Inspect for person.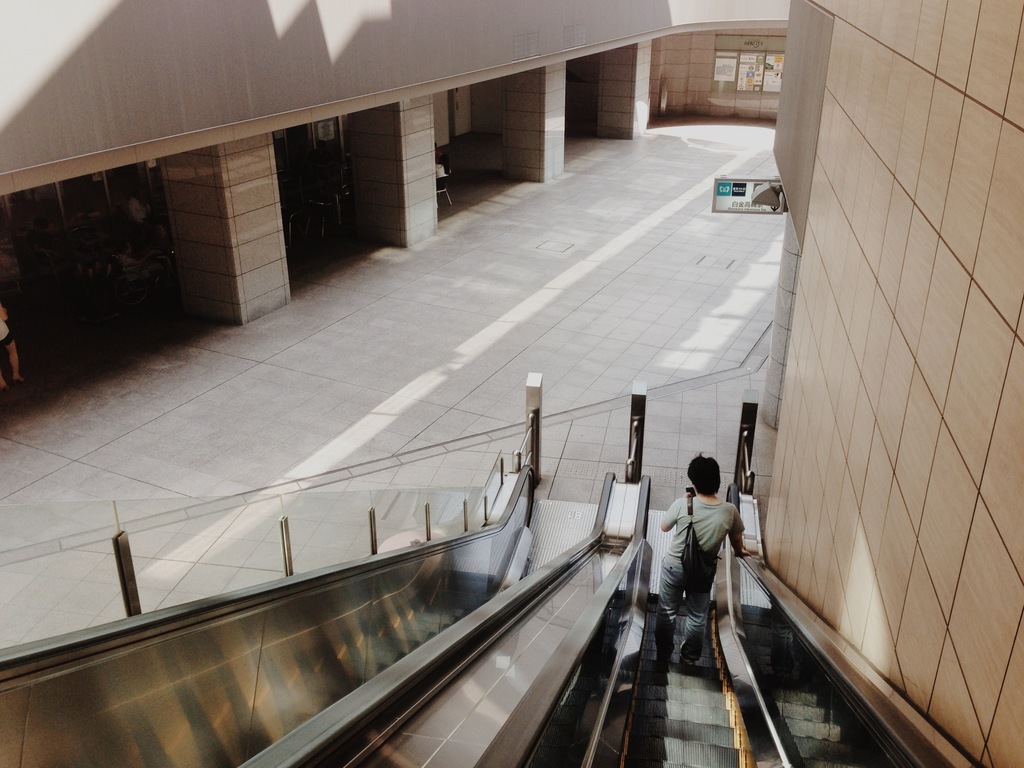
Inspection: crop(0, 306, 18, 387).
